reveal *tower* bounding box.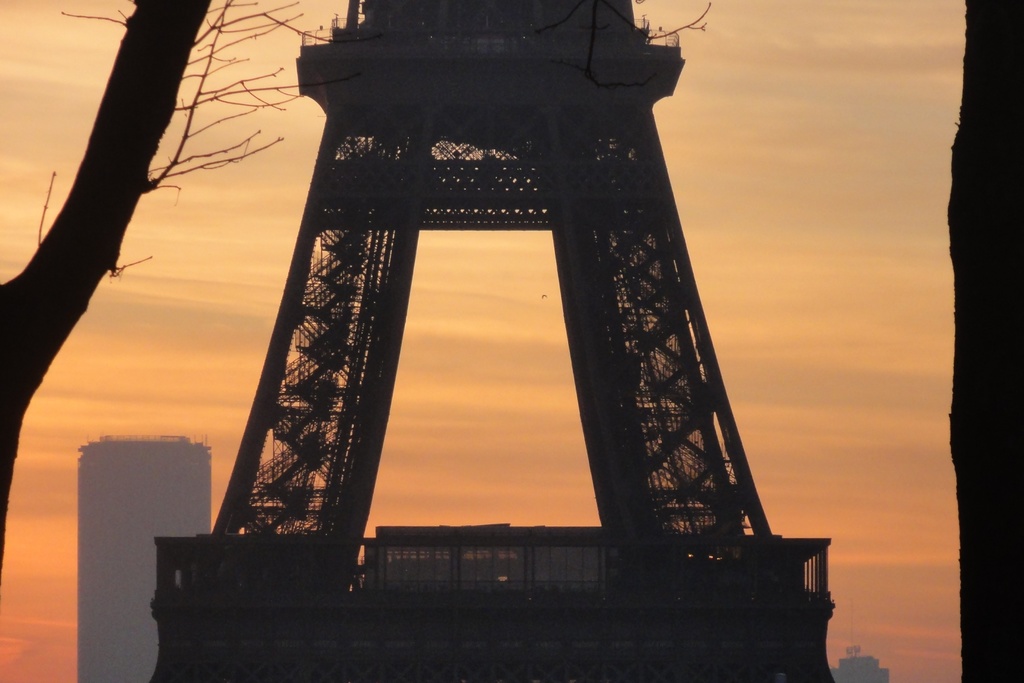
Revealed: bbox(145, 0, 844, 682).
